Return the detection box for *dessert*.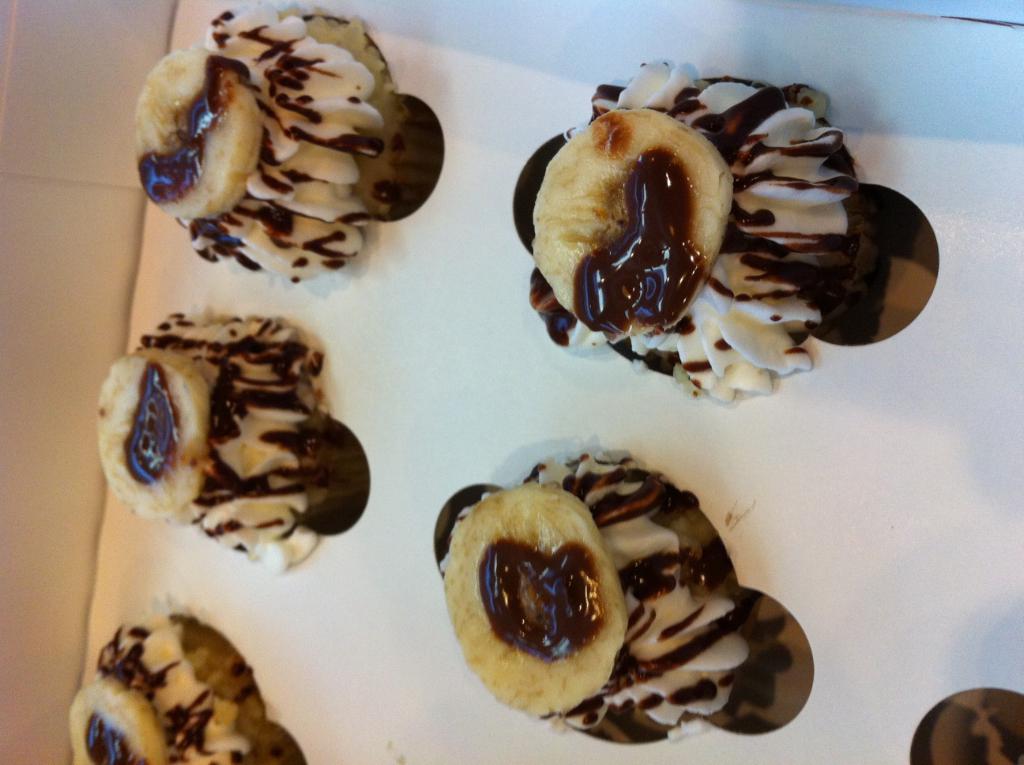
[left=71, top=618, right=311, bottom=764].
